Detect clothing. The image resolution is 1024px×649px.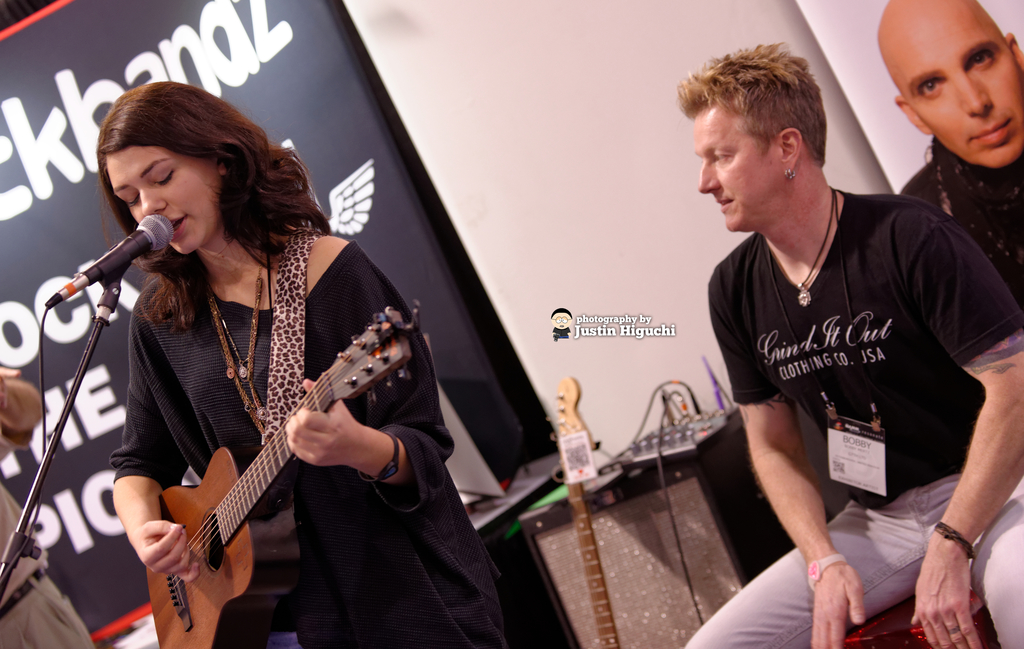
<box>694,161,989,556</box>.
